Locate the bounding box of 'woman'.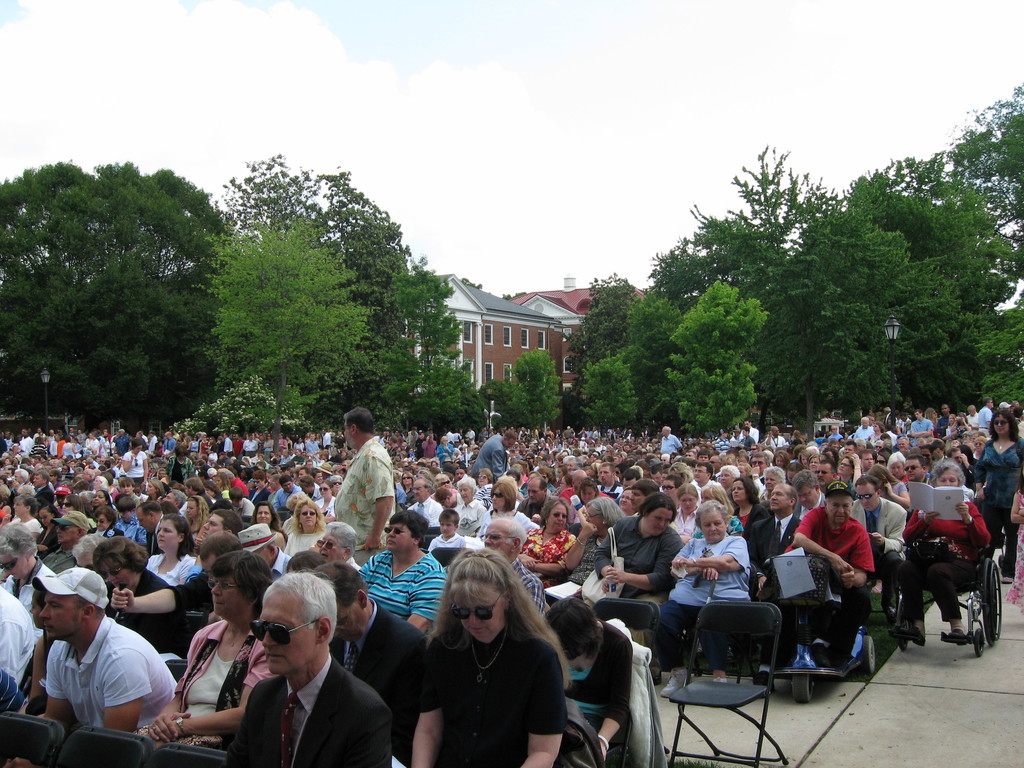
Bounding box: [167, 449, 189, 481].
